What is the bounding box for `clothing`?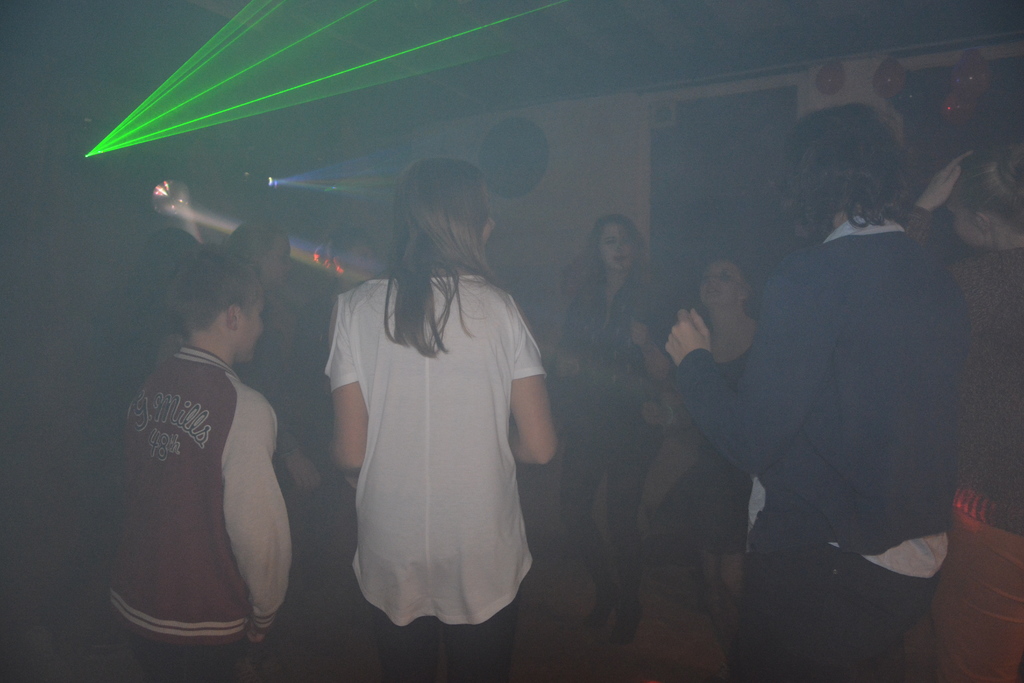
crop(755, 504, 925, 667).
